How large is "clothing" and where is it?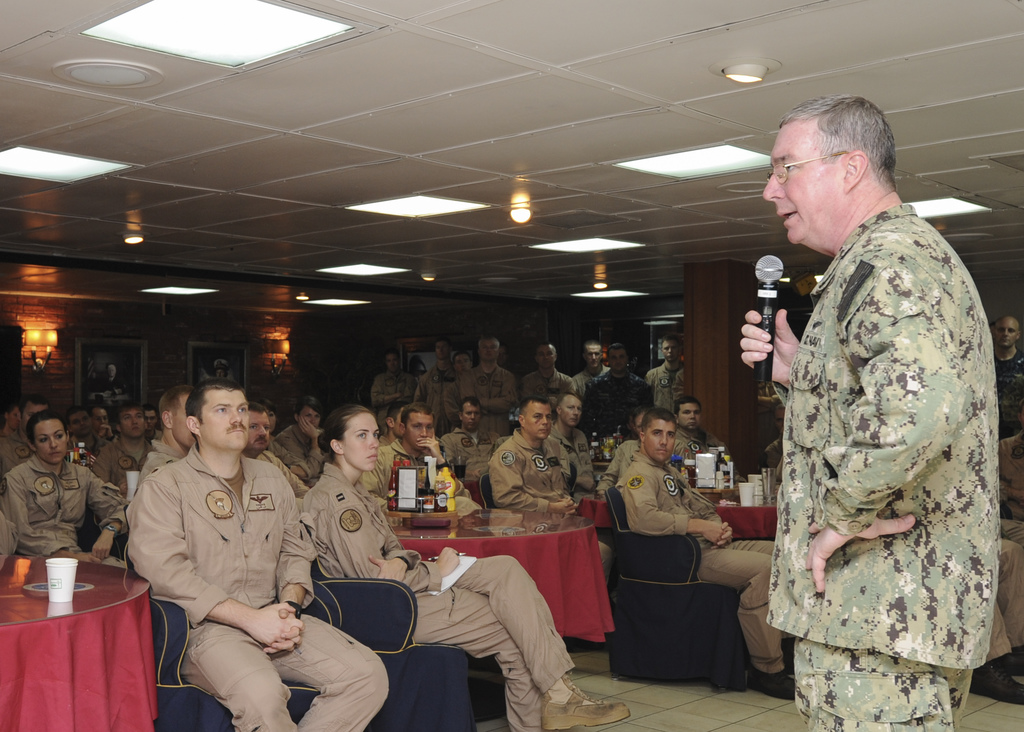
Bounding box: region(580, 368, 619, 400).
